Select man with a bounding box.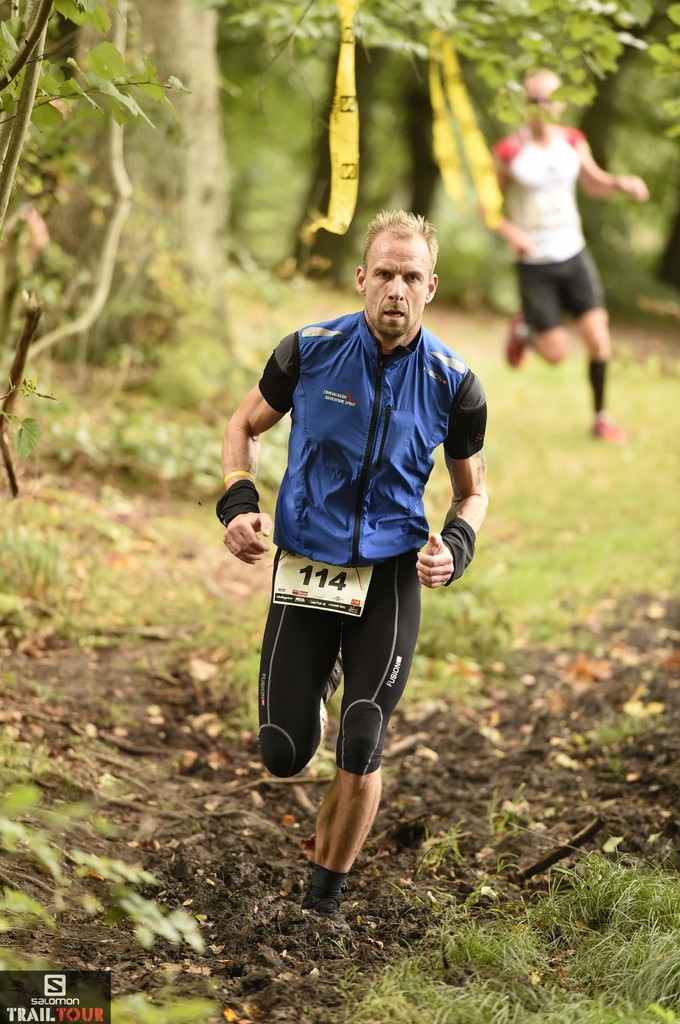
(left=219, top=193, right=503, bottom=863).
